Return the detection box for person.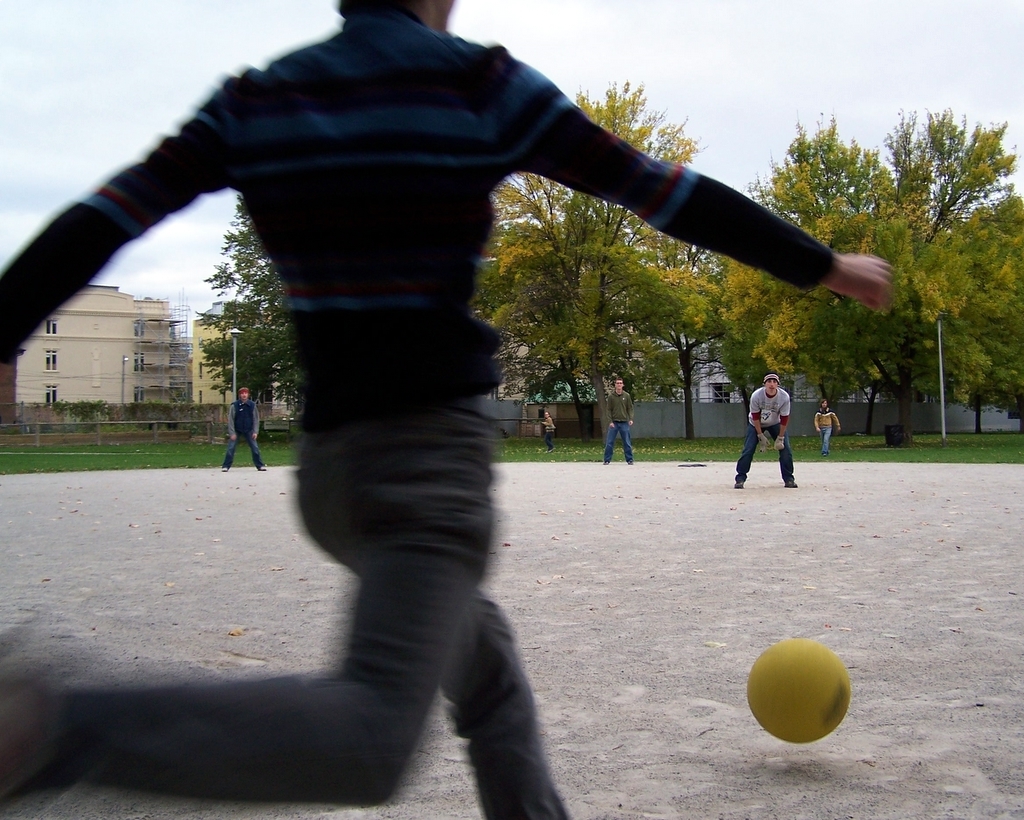
220:391:263:470.
